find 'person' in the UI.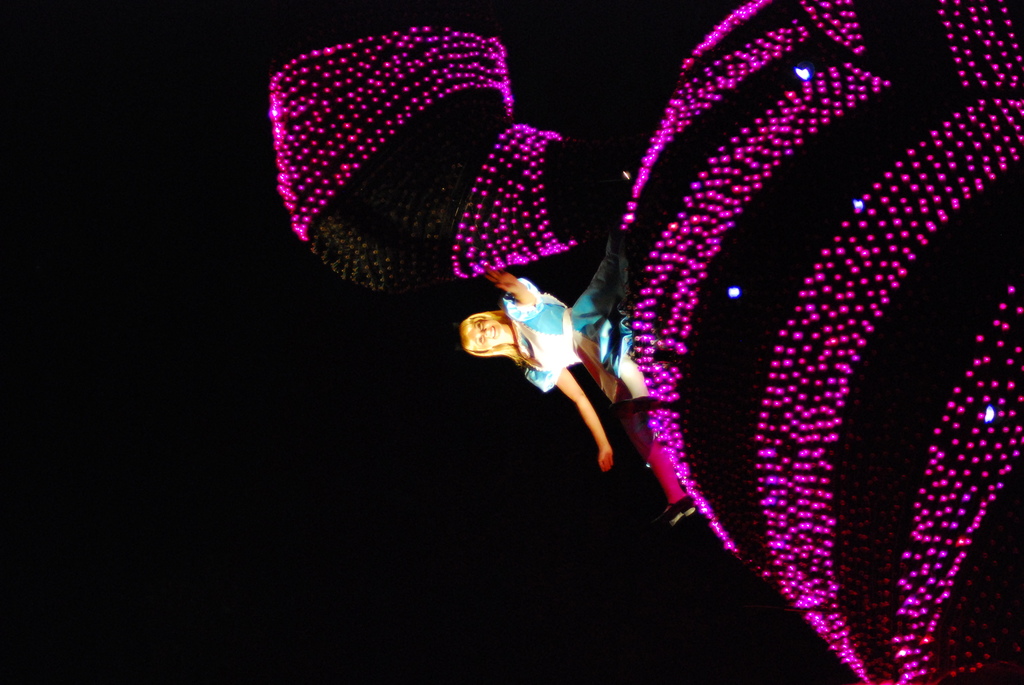
UI element at detection(467, 243, 630, 505).
